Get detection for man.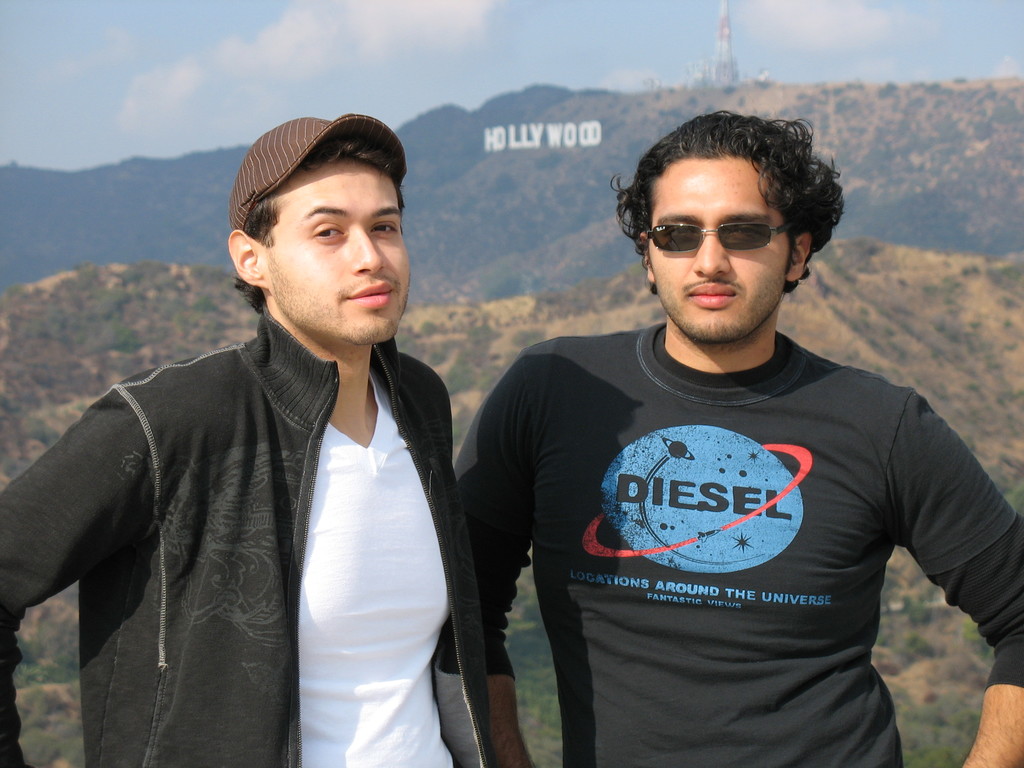
Detection: 40 118 515 757.
